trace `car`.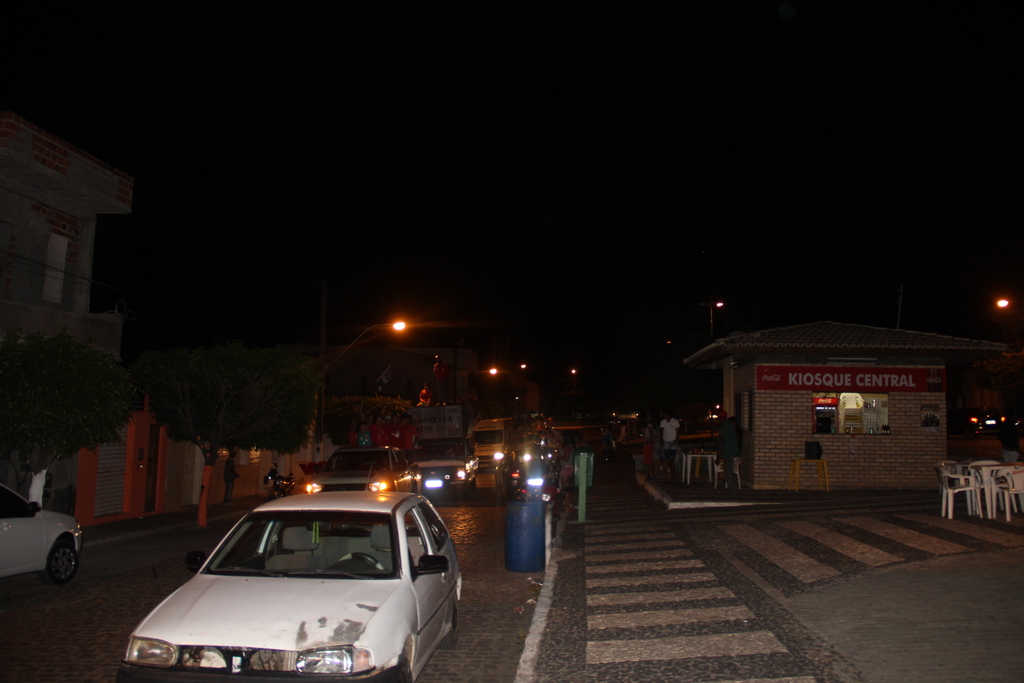
Traced to 1/481/83/581.
